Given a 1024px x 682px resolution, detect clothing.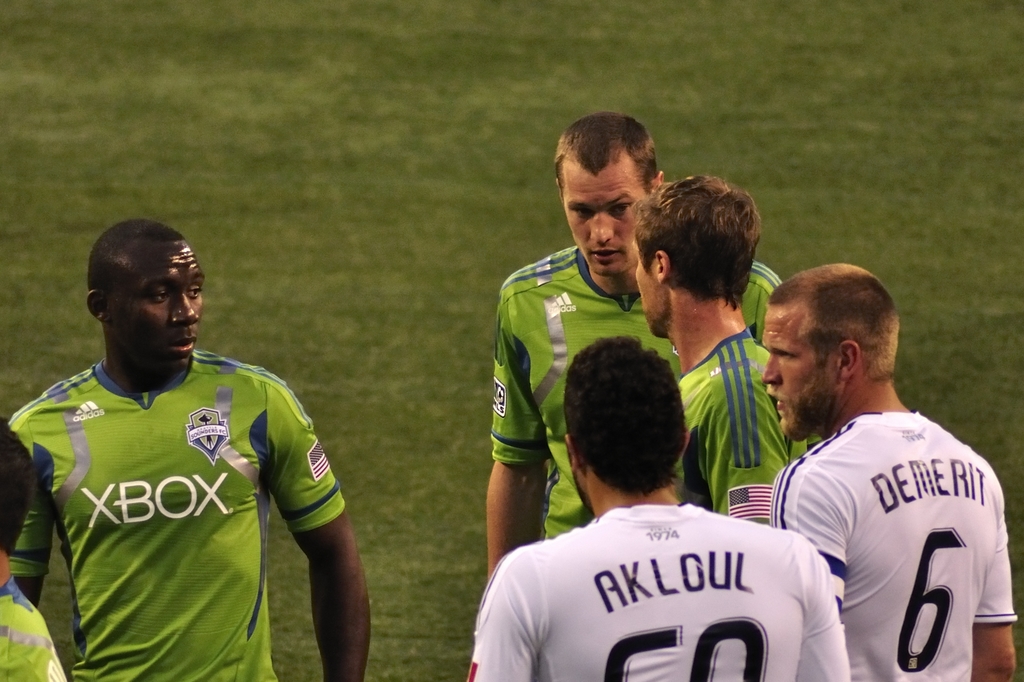
bbox(20, 305, 350, 663).
